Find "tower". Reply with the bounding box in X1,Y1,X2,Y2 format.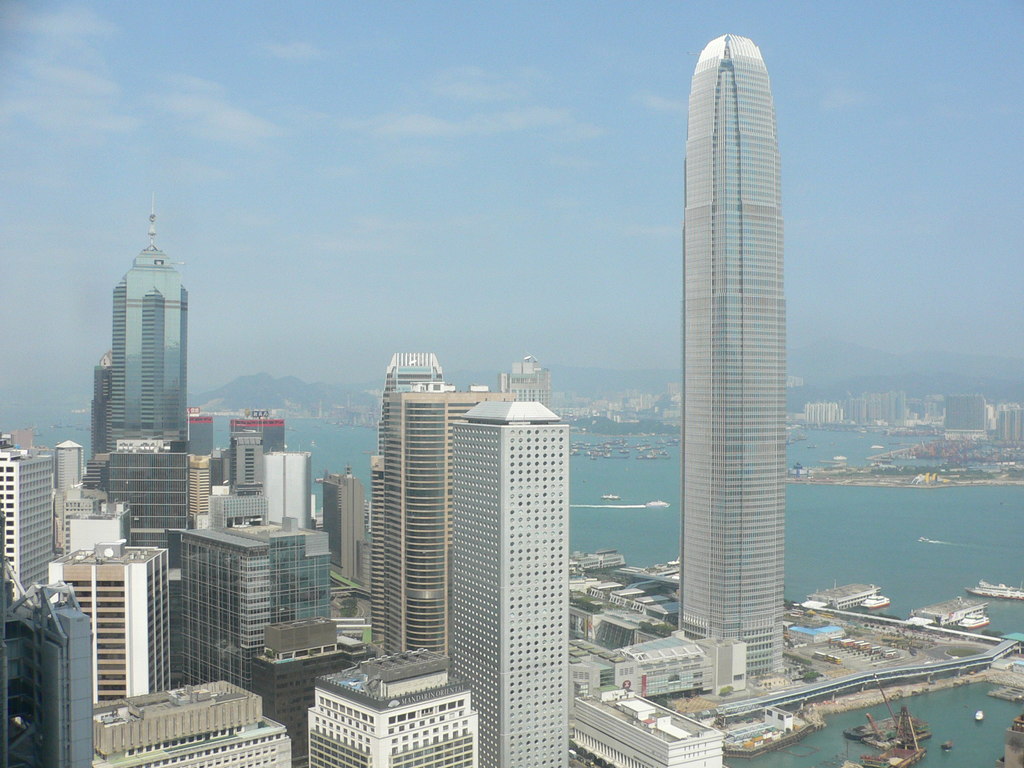
452,395,571,767.
